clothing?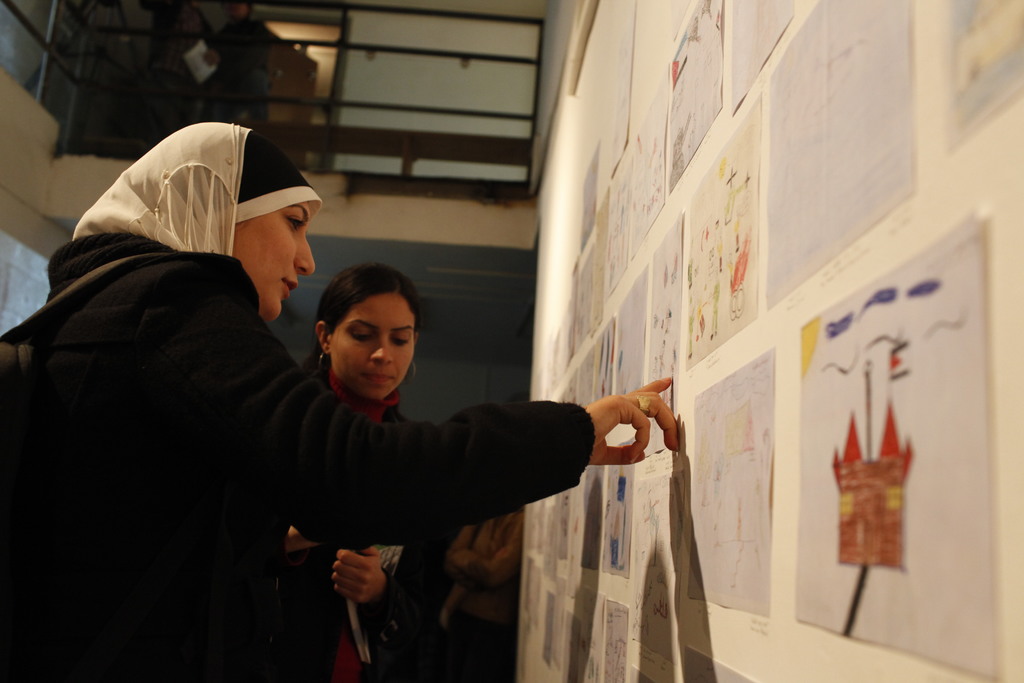
445 507 524 682
